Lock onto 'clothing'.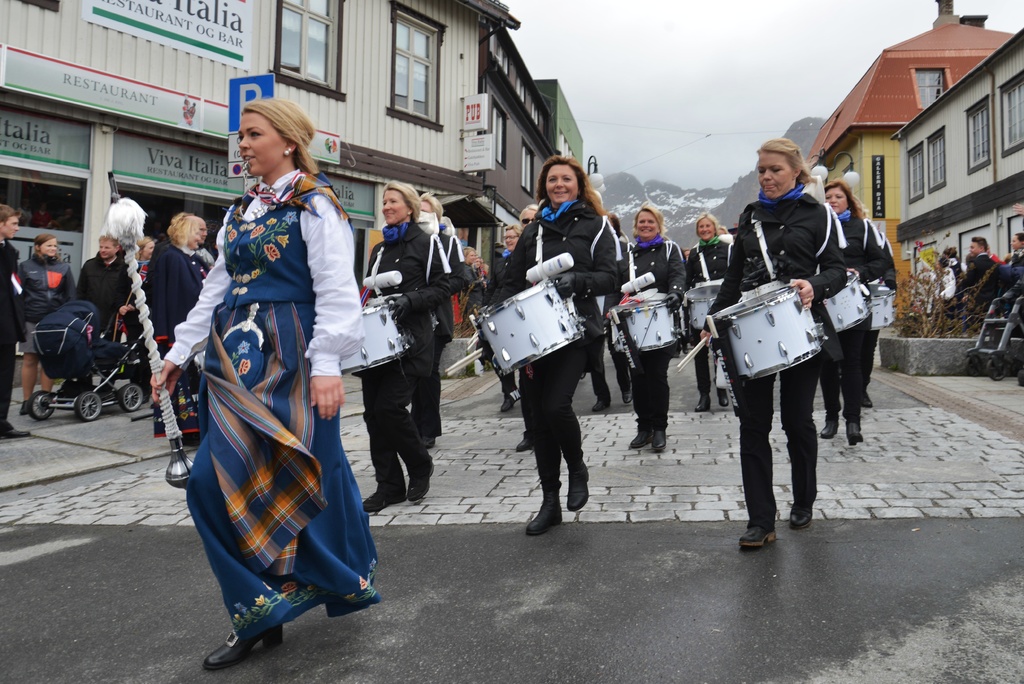
Locked: pyautogui.locateOnScreen(703, 188, 846, 533).
